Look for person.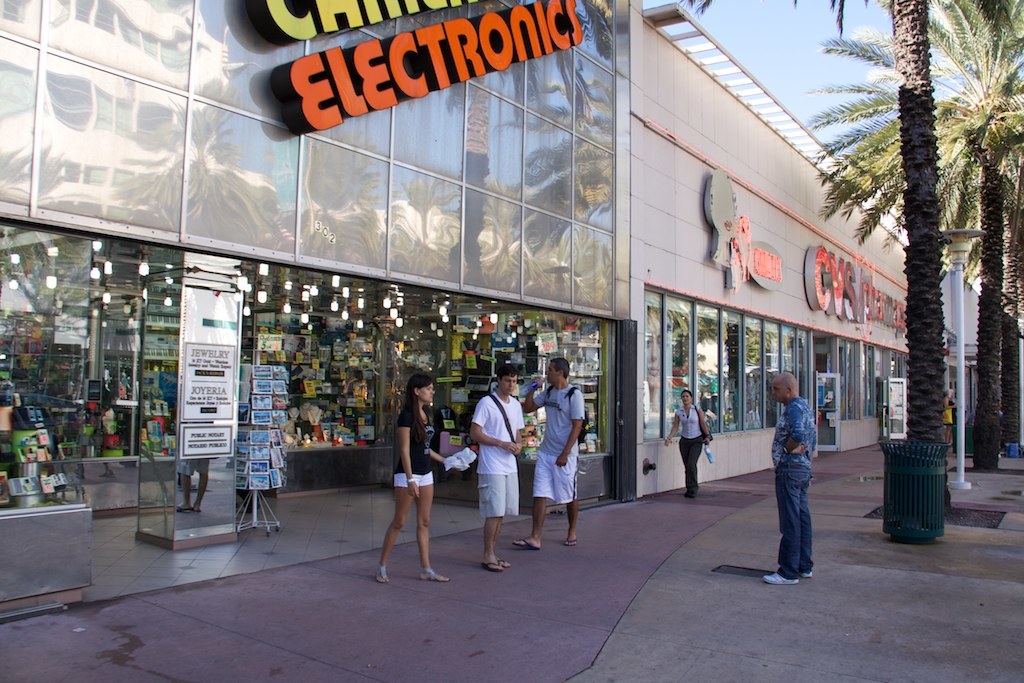
Found: [left=371, top=373, right=464, bottom=580].
